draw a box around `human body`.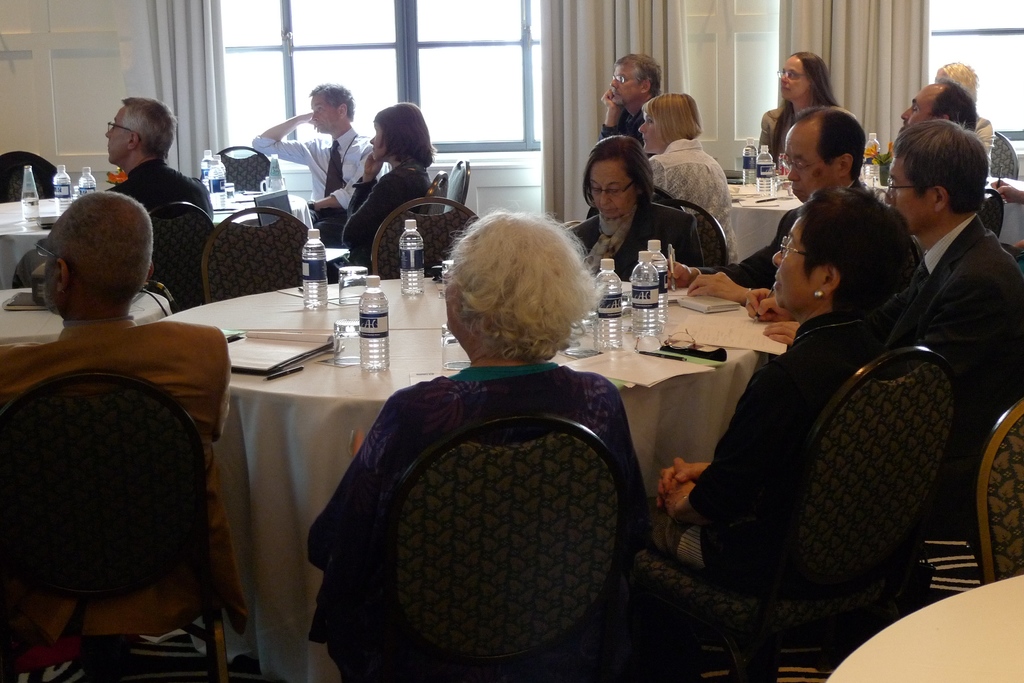
19, 158, 223, 275.
